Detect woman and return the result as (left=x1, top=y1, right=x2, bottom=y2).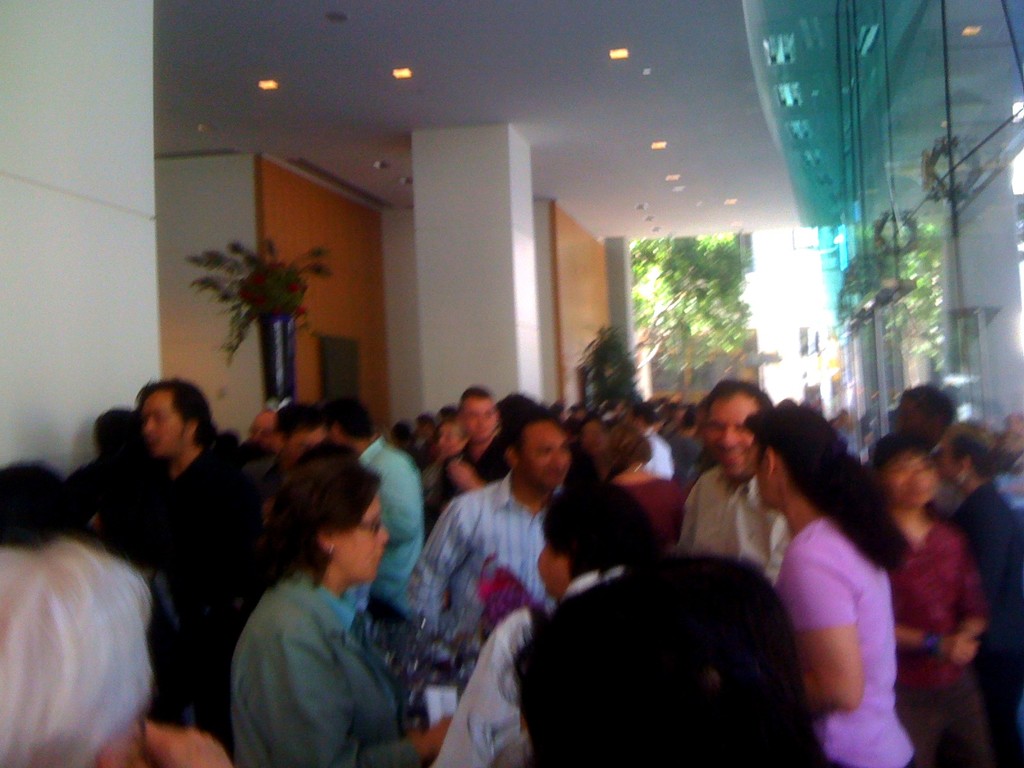
(left=756, top=391, right=923, bottom=755).
